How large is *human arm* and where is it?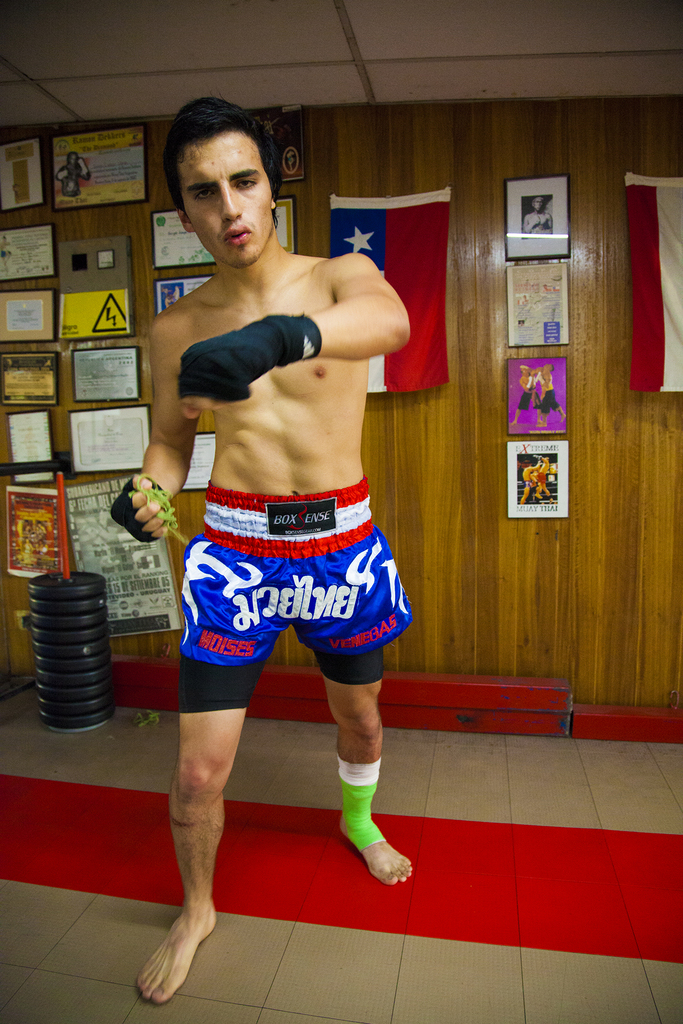
Bounding box: (176, 272, 370, 406).
